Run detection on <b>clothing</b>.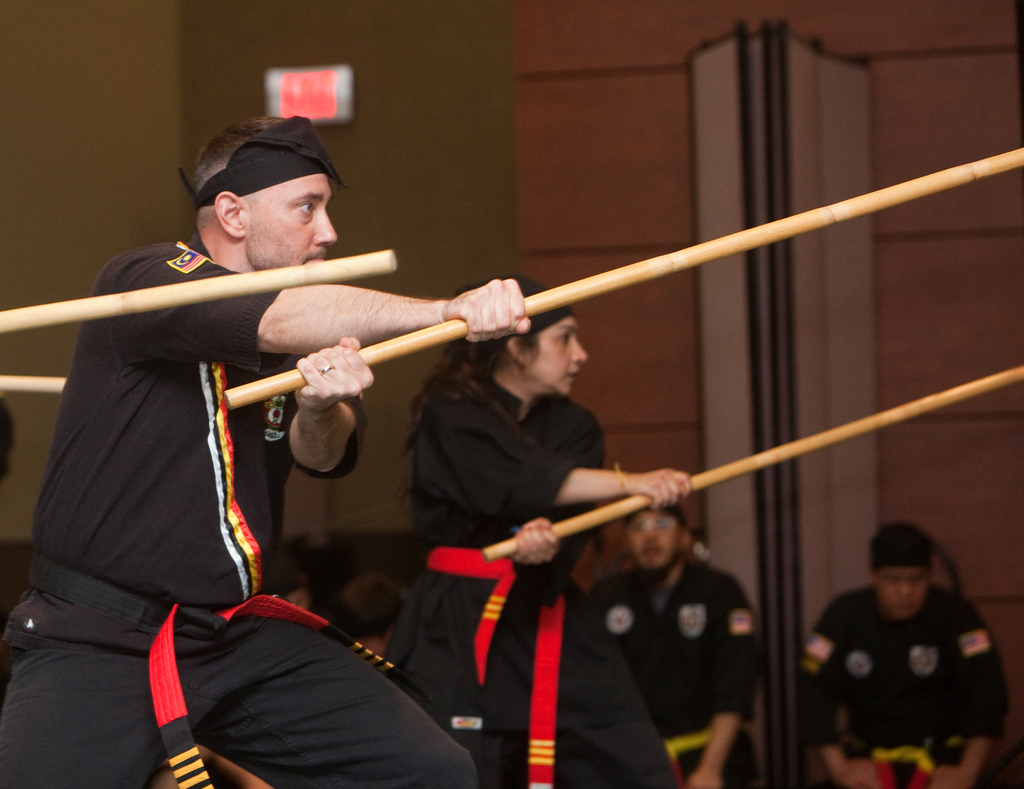
Result: crop(586, 557, 760, 788).
